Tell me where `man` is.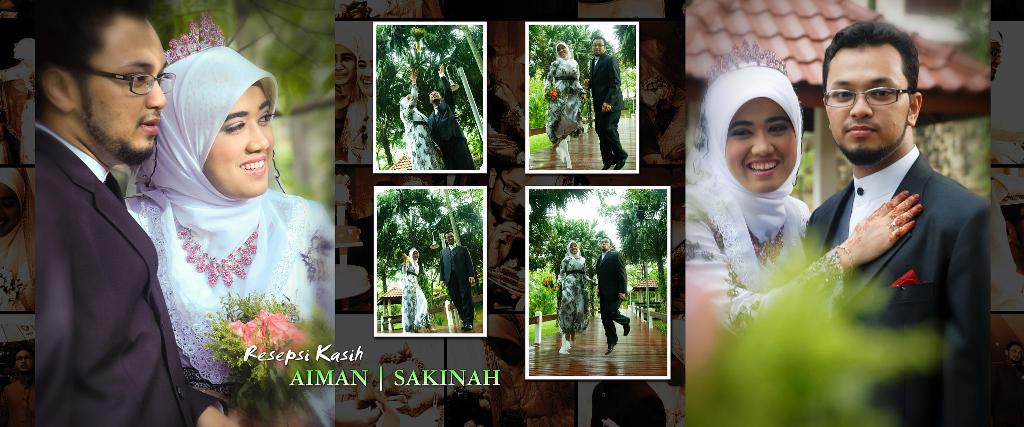
`man` is at crop(806, 15, 997, 426).
